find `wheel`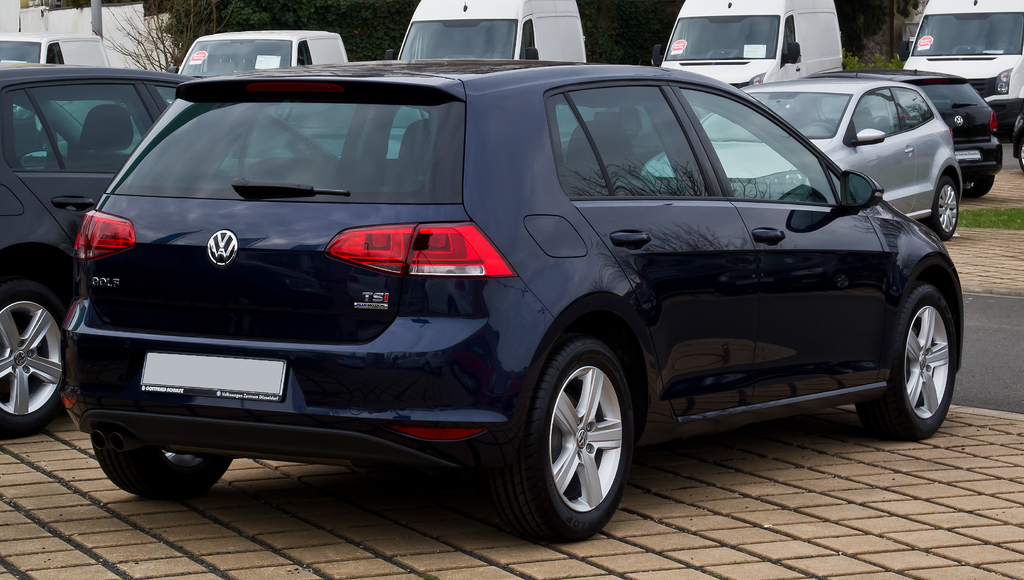
bbox=(486, 329, 641, 542)
